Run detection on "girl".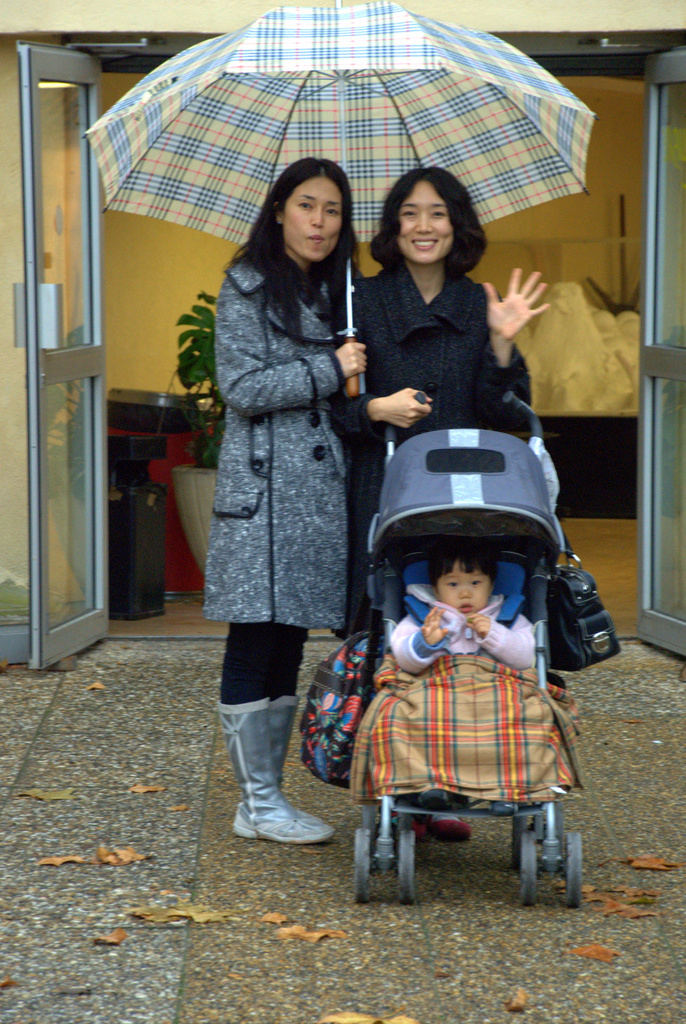
Result: 388:543:539:671.
